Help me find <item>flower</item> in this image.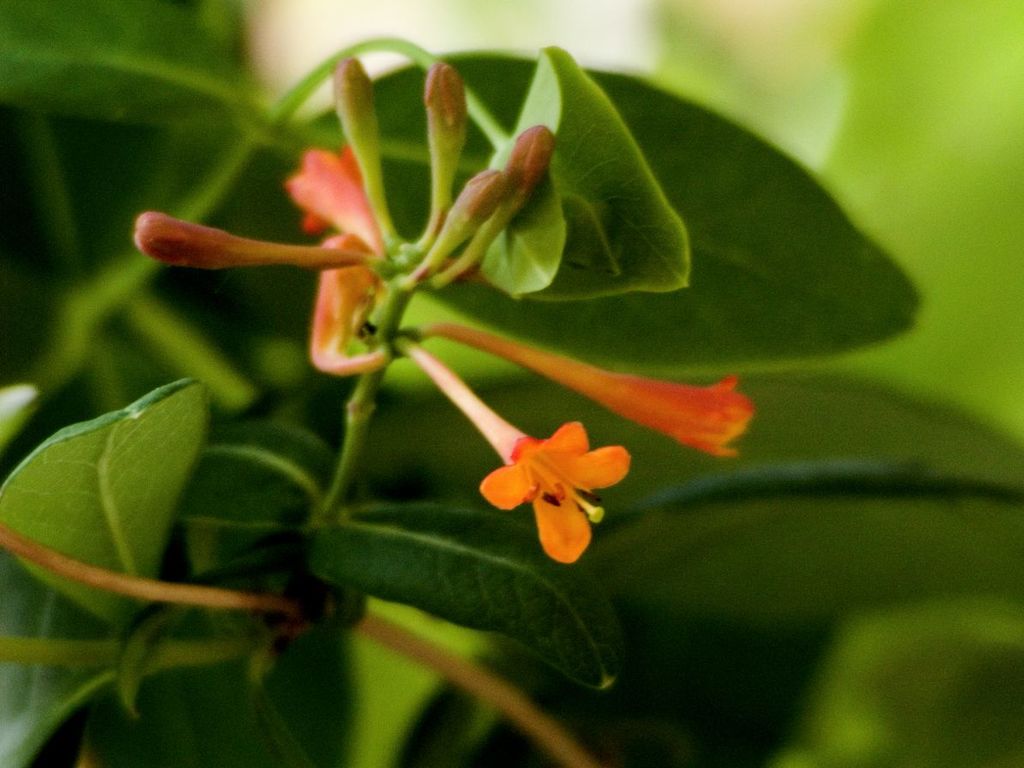
Found it: rect(422, 332, 764, 468).
